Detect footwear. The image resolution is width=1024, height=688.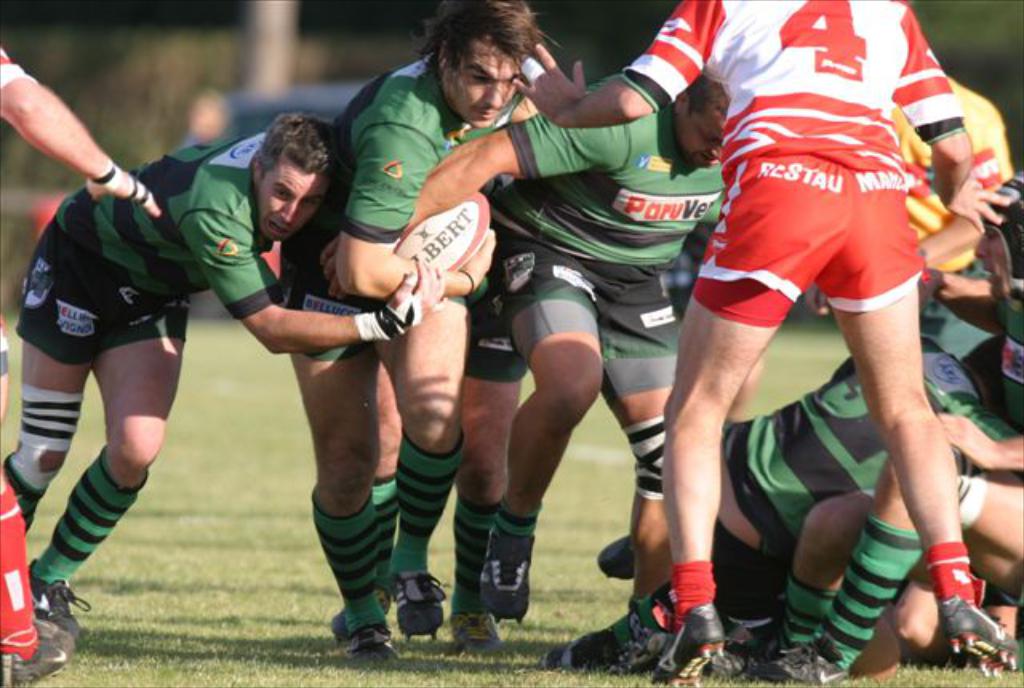
{"left": 762, "top": 637, "right": 846, "bottom": 686}.
